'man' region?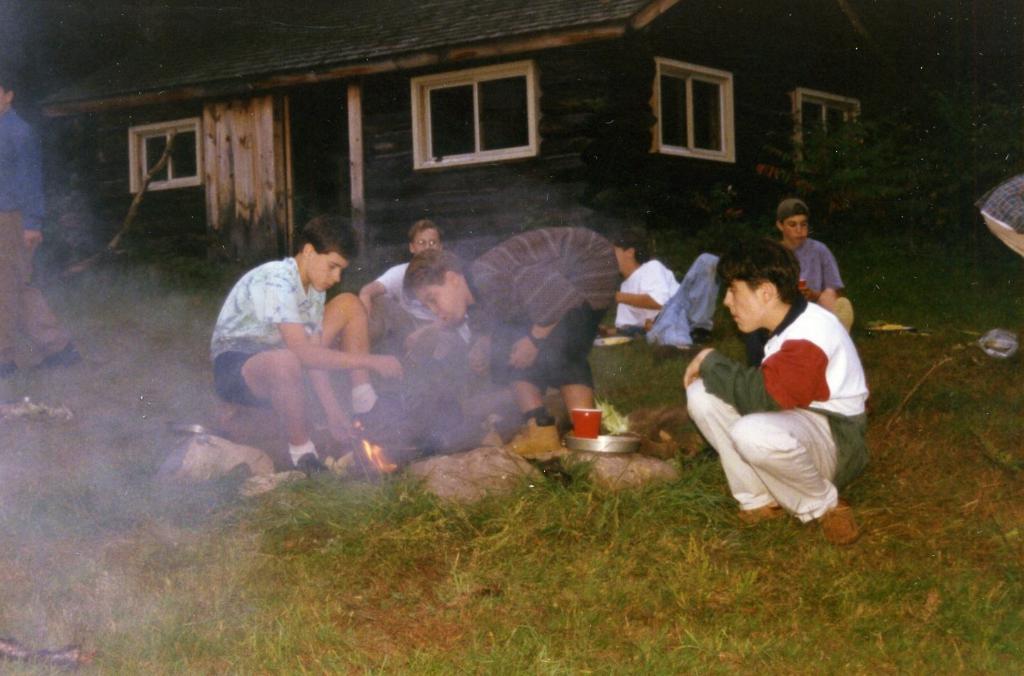
pyautogui.locateOnScreen(356, 218, 473, 370)
